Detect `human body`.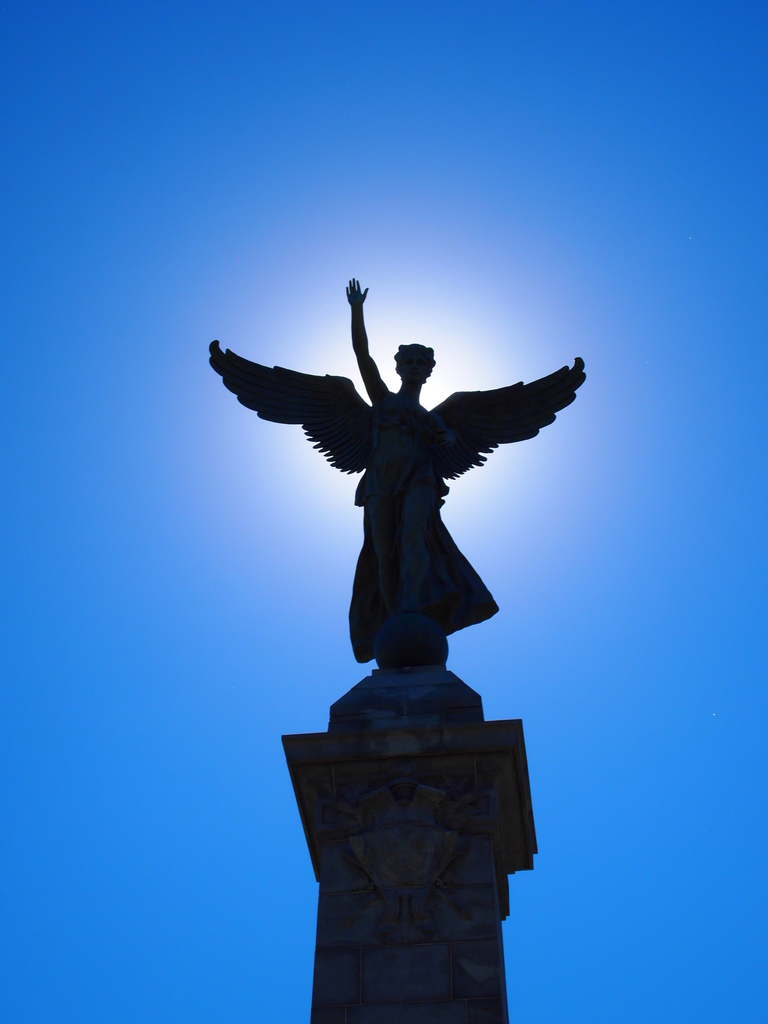
Detected at 344:271:513:668.
